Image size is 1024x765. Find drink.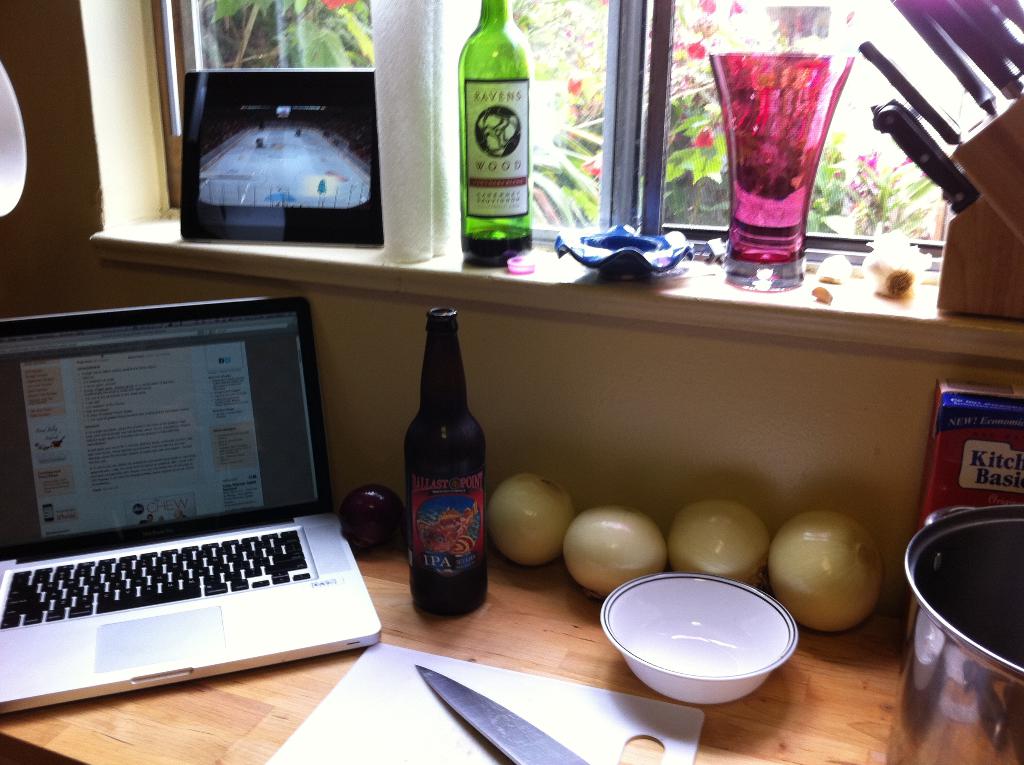
(x1=712, y1=47, x2=852, y2=264).
